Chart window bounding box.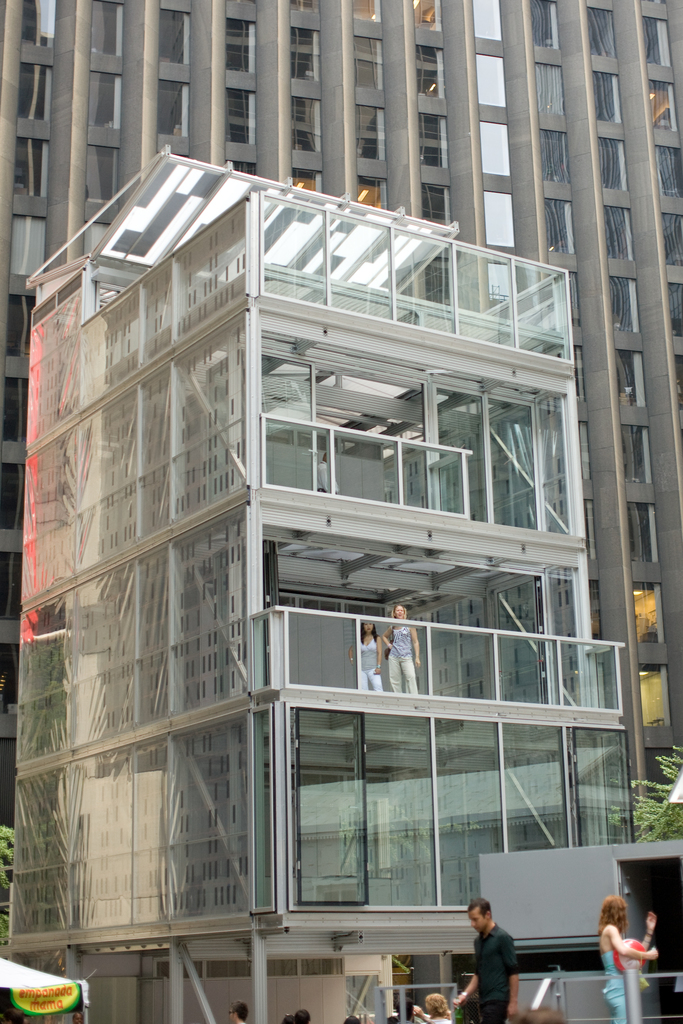
Charted: [632,588,671,648].
